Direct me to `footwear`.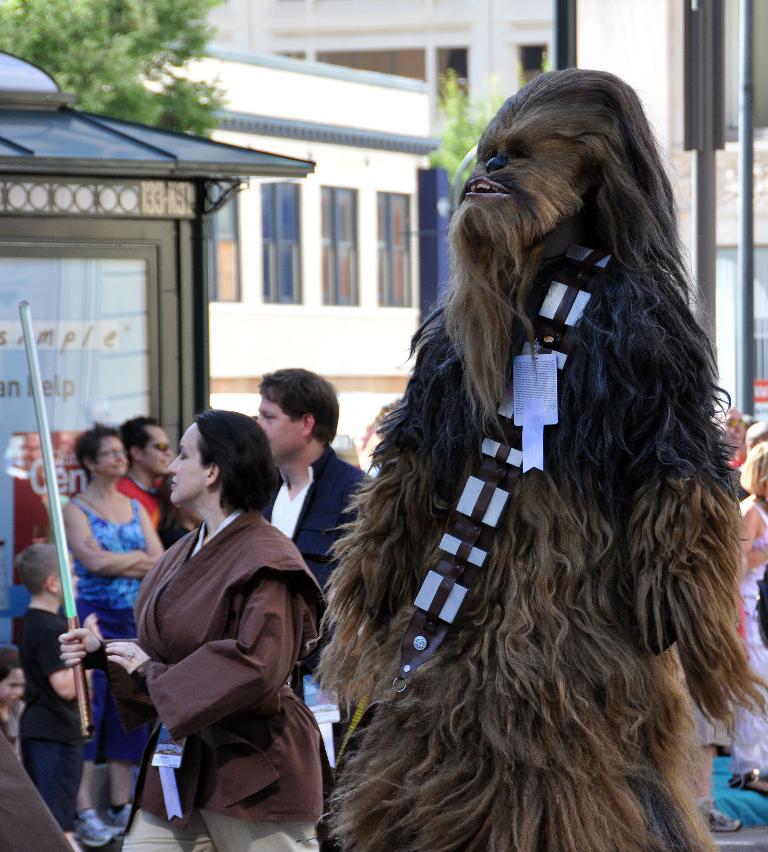
Direction: [left=75, top=805, right=125, bottom=849].
